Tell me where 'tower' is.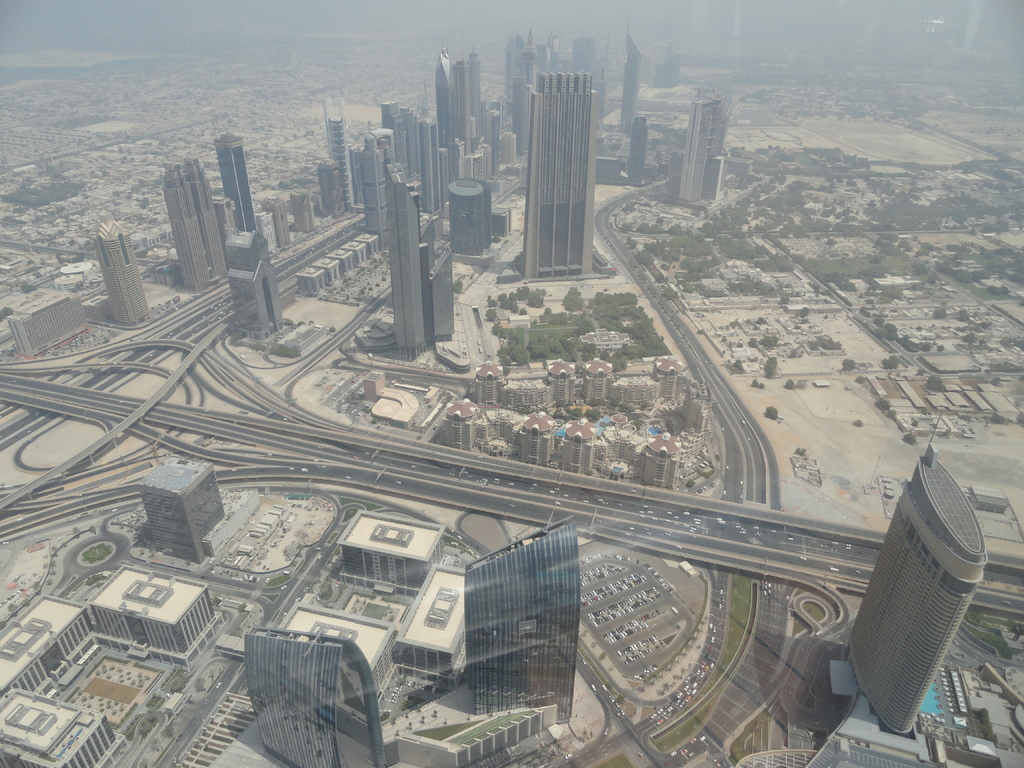
'tower' is at box=[163, 152, 223, 290].
